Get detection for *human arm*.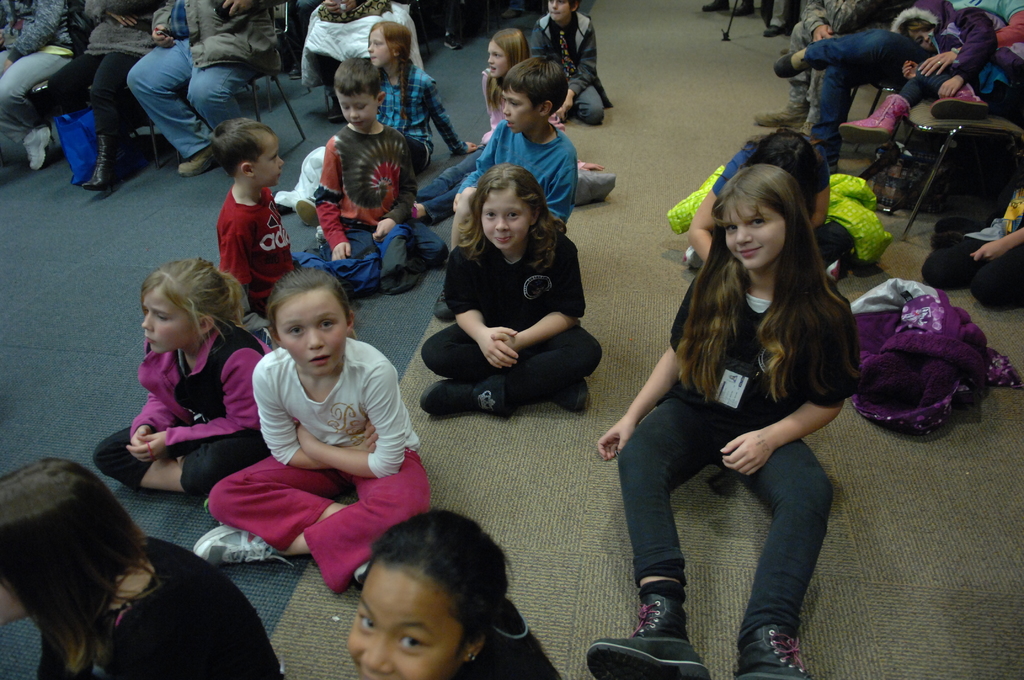
Detection: select_region(557, 33, 598, 120).
